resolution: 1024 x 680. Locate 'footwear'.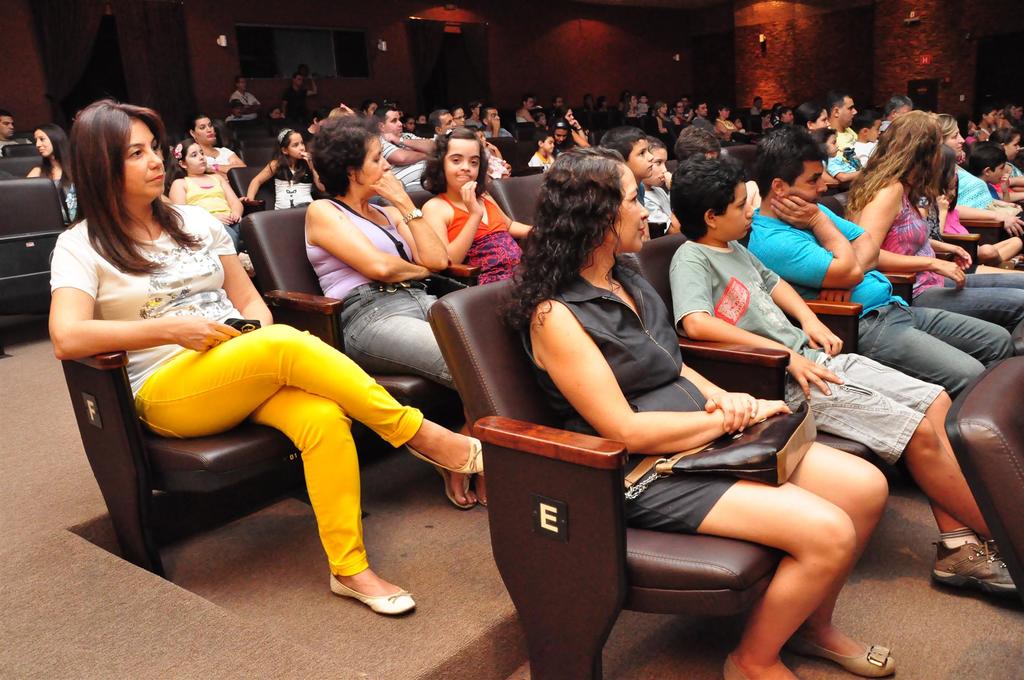
rect(1011, 253, 1023, 268).
